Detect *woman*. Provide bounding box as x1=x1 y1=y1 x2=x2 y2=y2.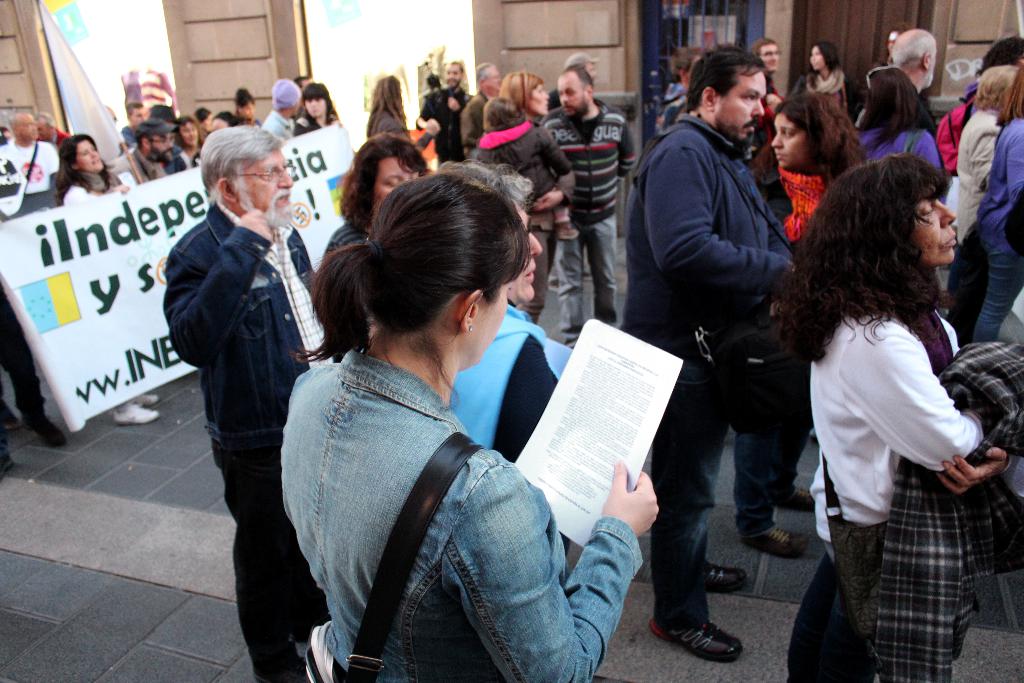
x1=787 y1=37 x2=851 y2=123.
